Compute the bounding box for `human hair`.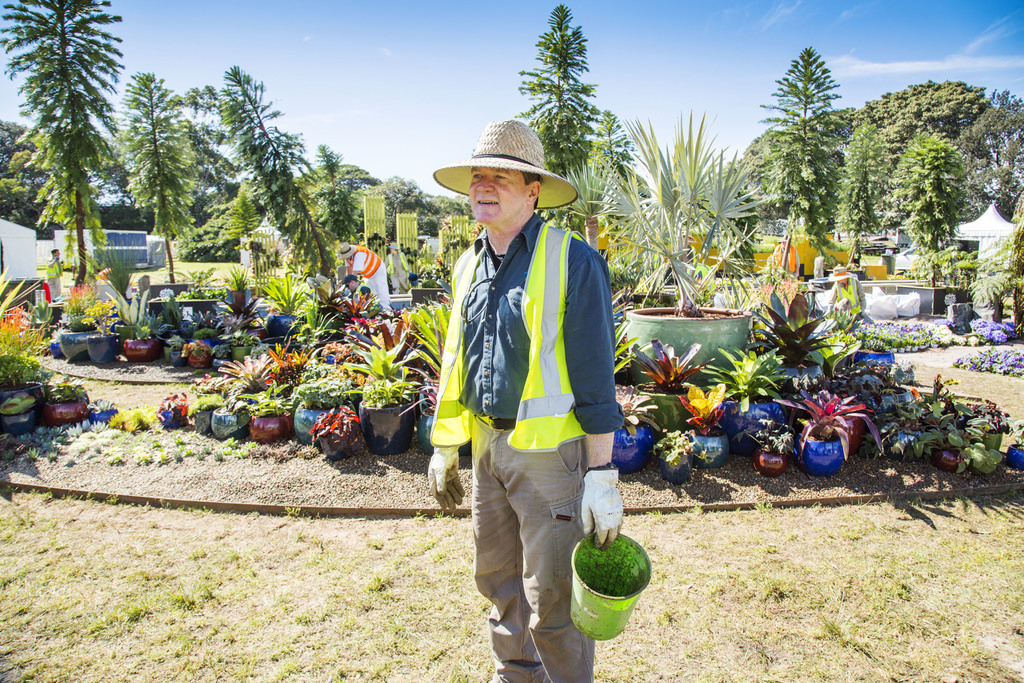
region(353, 277, 358, 283).
